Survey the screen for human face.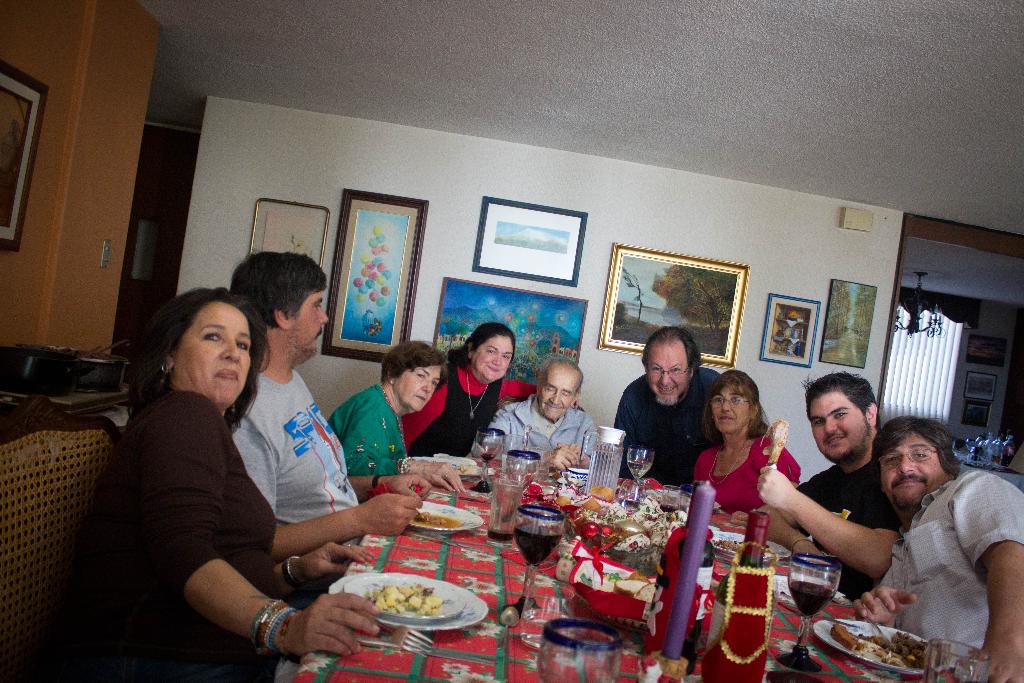
Survey found: bbox(646, 354, 687, 401).
